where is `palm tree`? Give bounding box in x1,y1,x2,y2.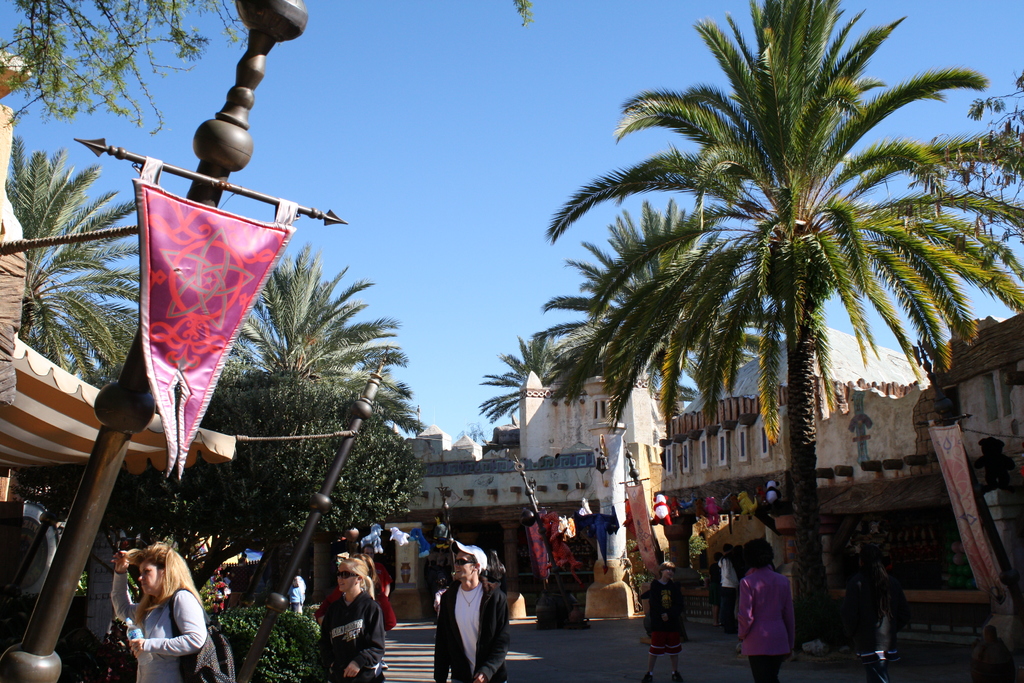
477,320,575,432.
